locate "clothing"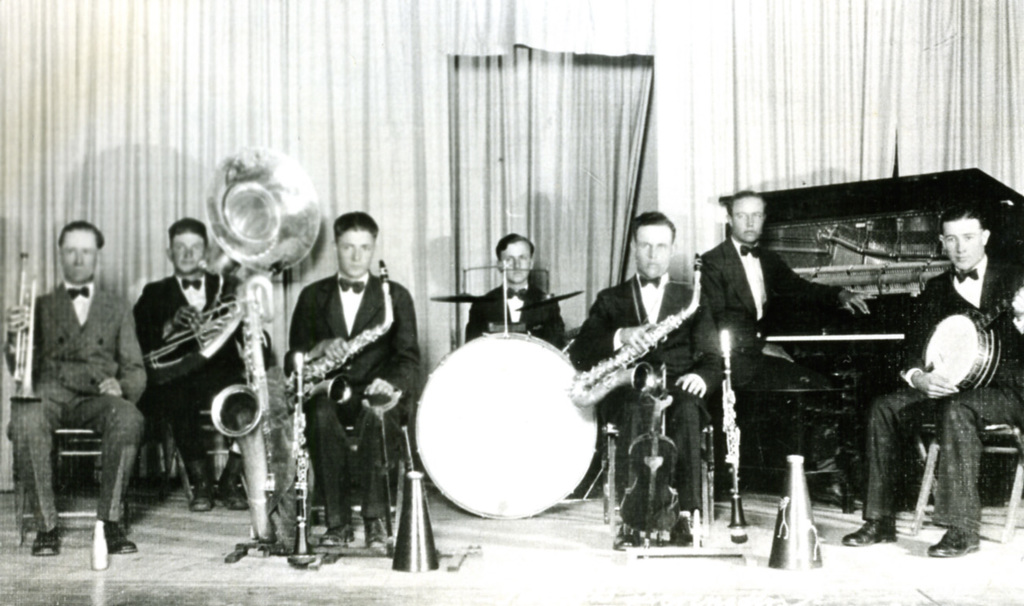
left=696, top=237, right=842, bottom=388
